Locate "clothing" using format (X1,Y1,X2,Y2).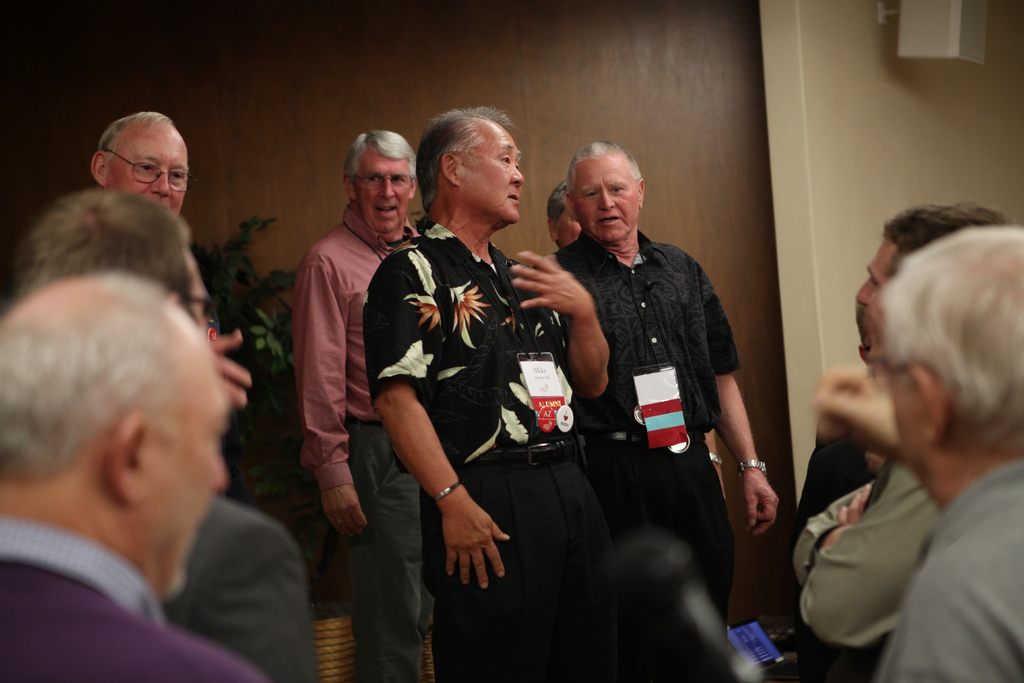
(790,424,891,682).
